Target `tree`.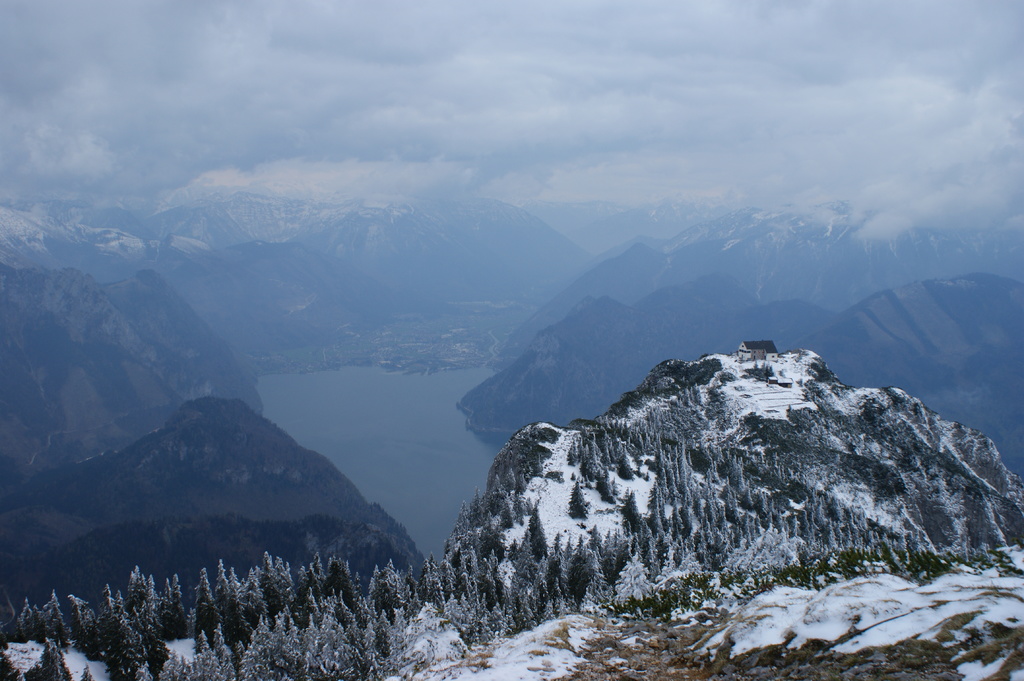
Target region: [left=679, top=472, right=737, bottom=577].
